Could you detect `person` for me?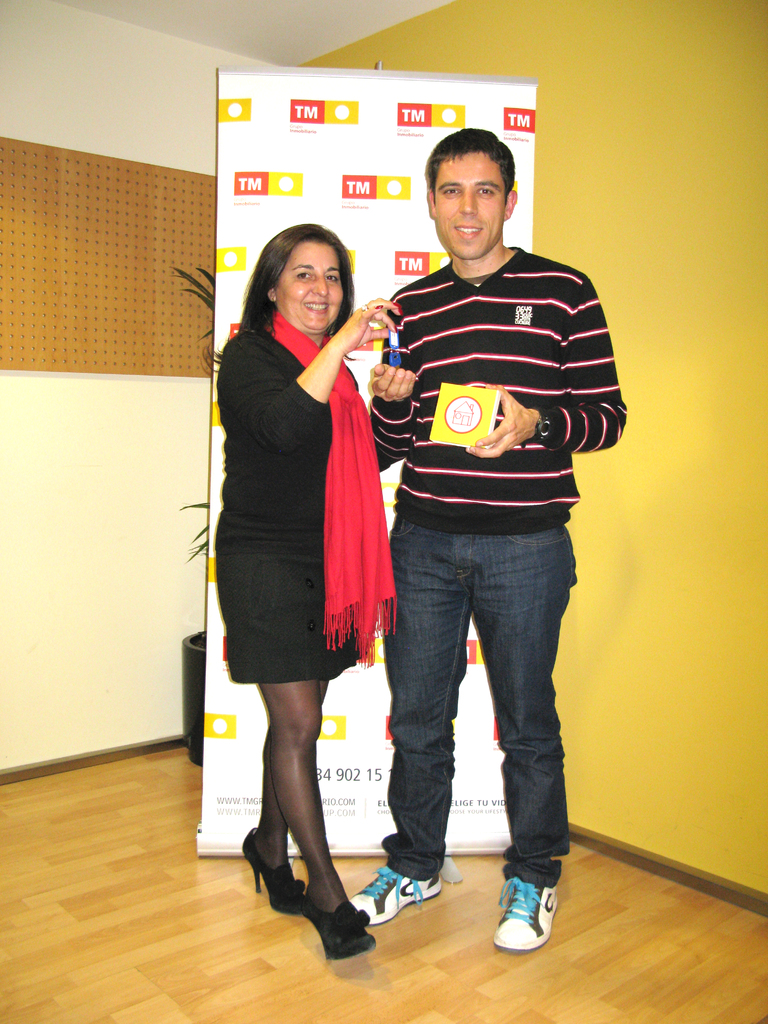
Detection result: x1=210, y1=223, x2=374, y2=966.
